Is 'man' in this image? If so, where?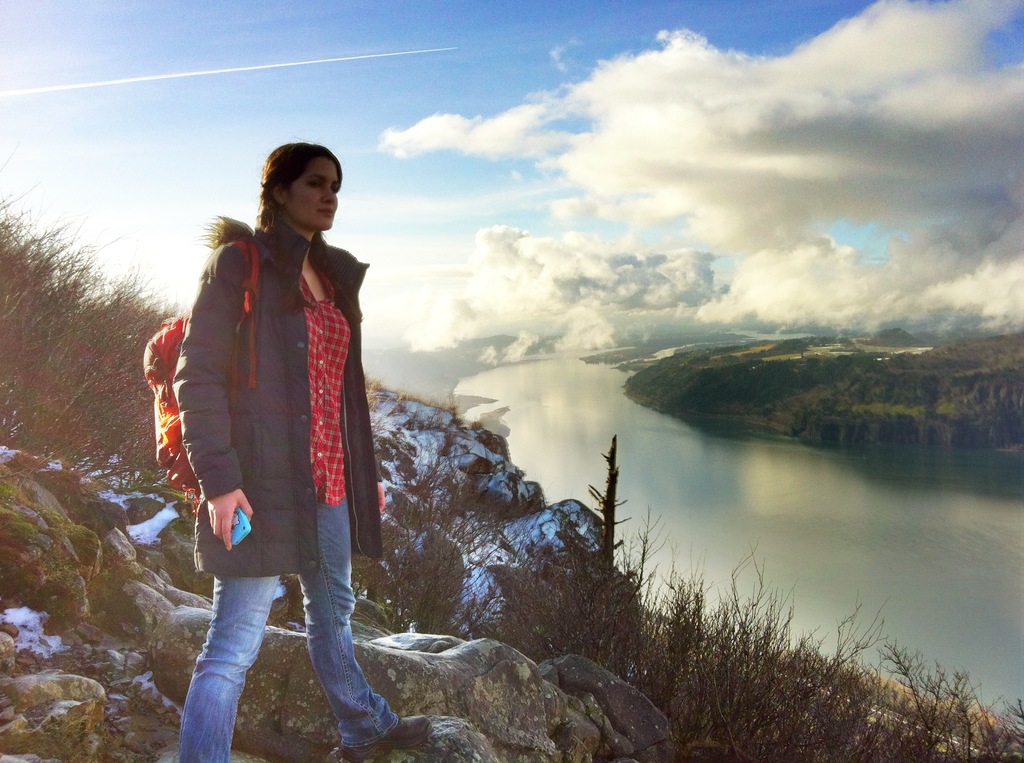
Yes, at x1=151 y1=146 x2=402 y2=728.
